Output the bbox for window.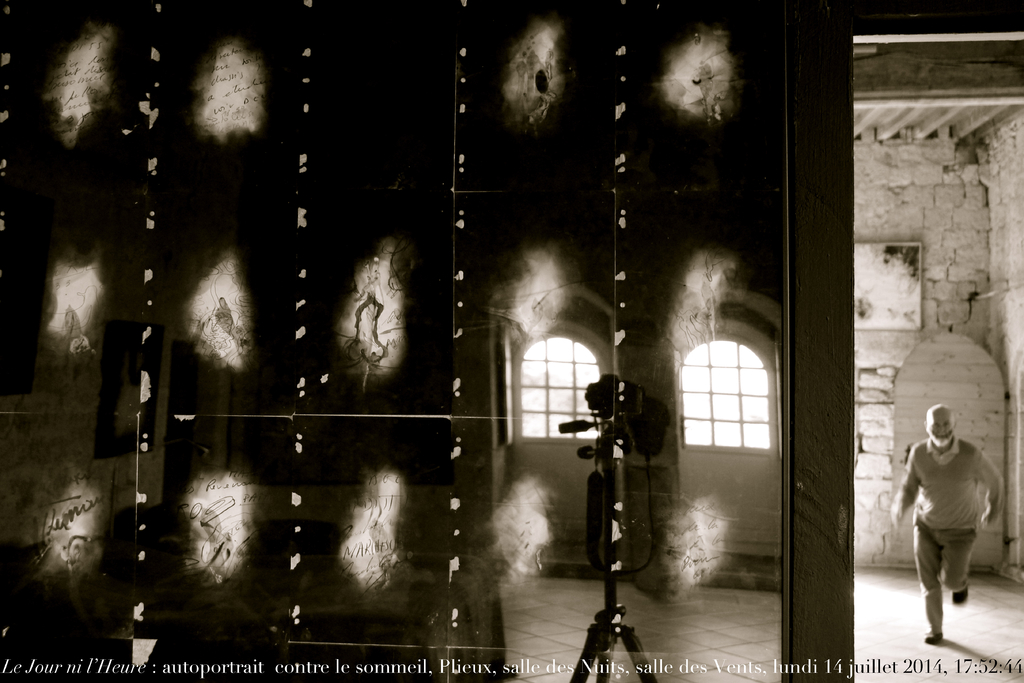
box(511, 319, 610, 444).
